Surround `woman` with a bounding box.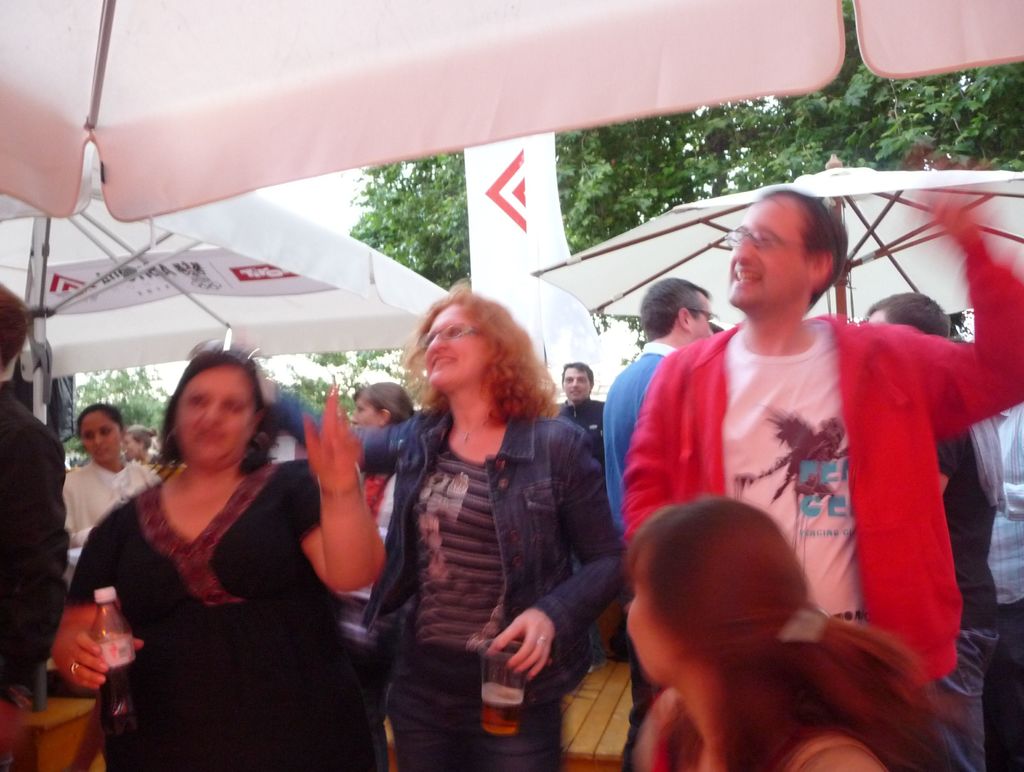
347/364/439/670.
